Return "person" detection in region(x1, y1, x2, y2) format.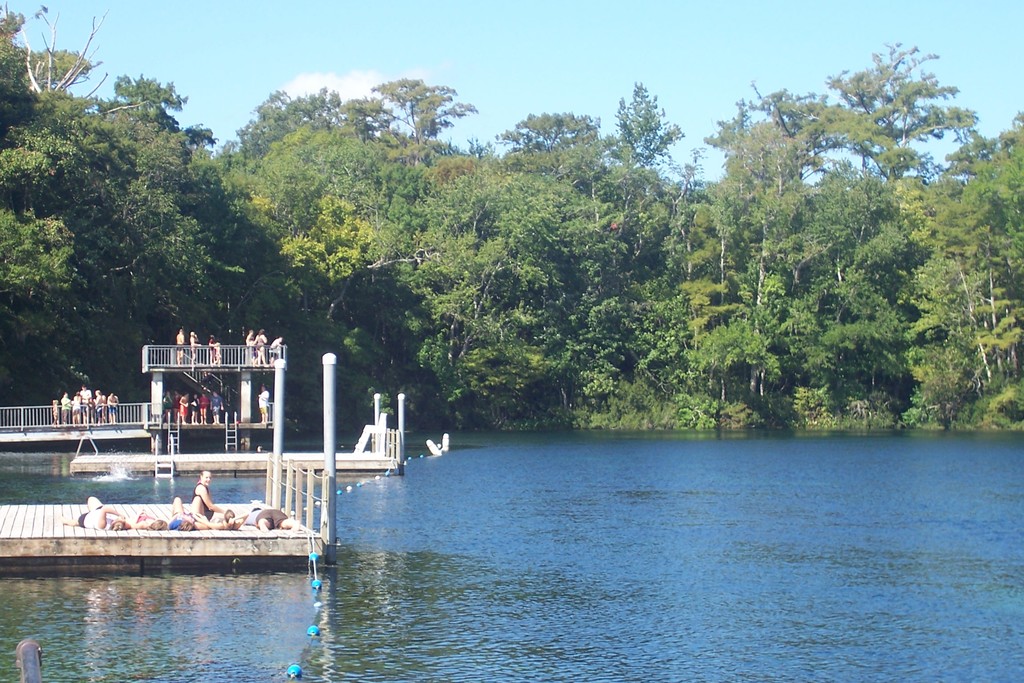
region(62, 498, 129, 531).
